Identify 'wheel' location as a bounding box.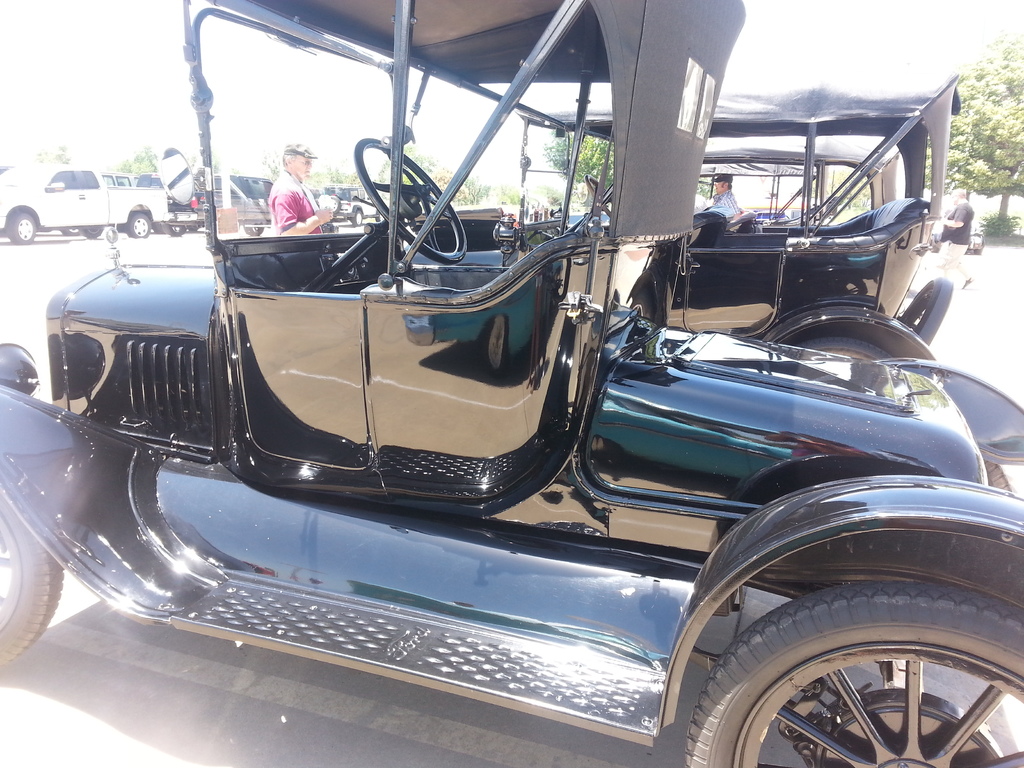
locate(2, 211, 36, 244).
